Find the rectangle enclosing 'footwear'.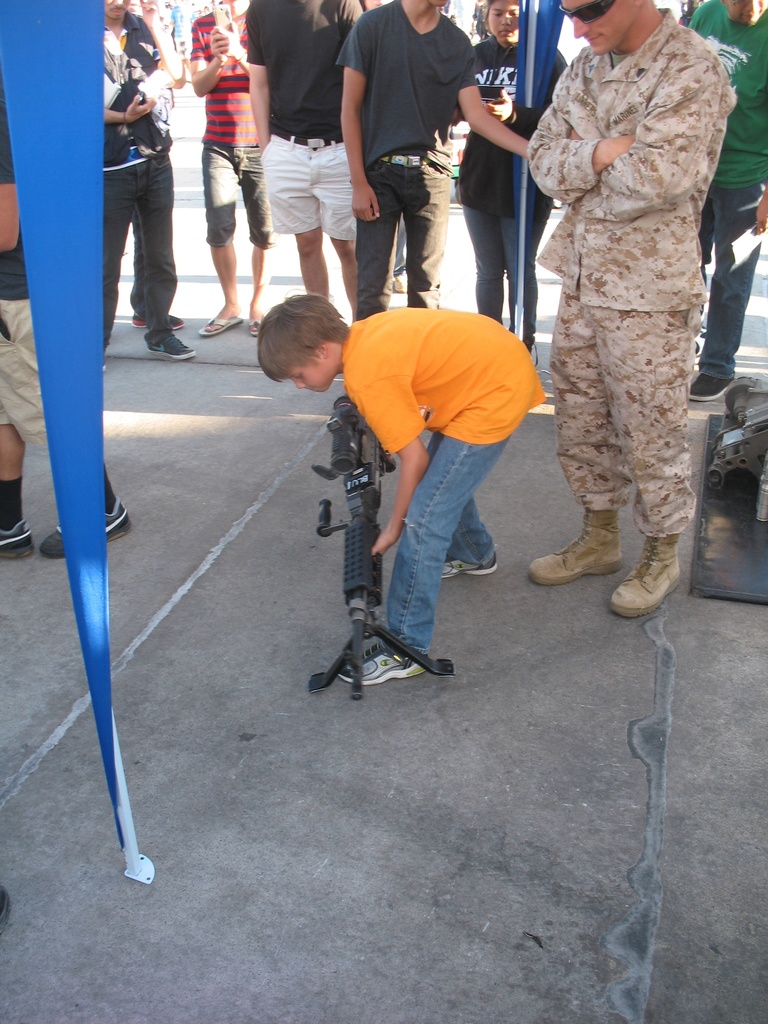
l=133, t=309, r=186, b=332.
